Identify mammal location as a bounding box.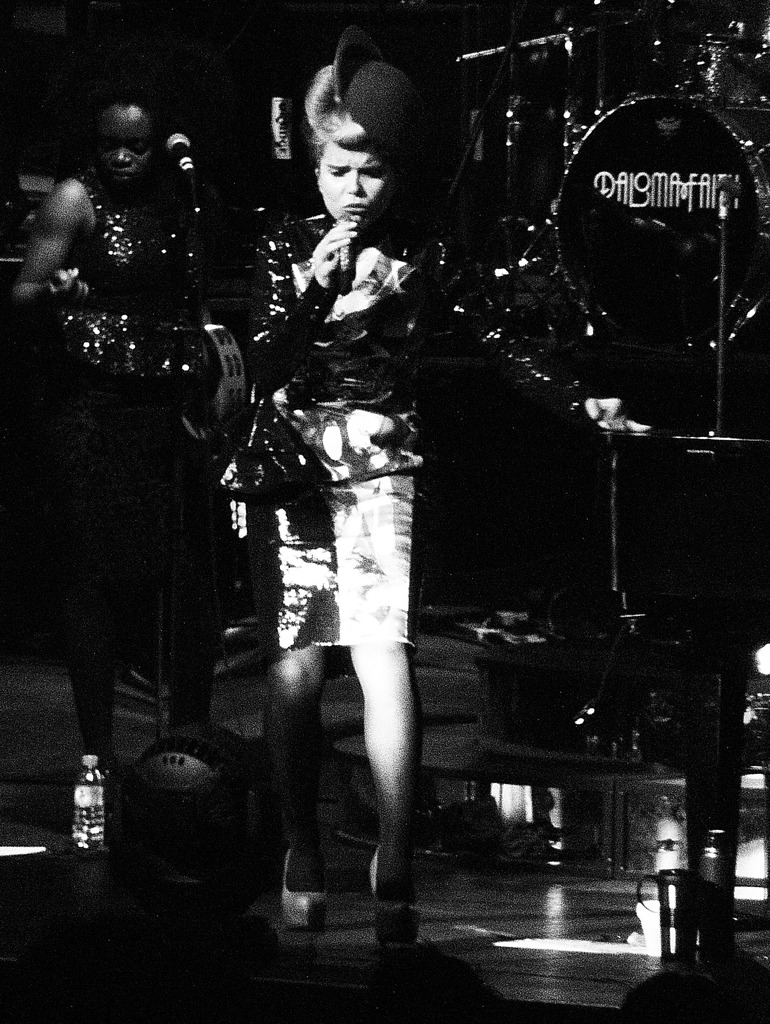
{"left": 1, "top": 94, "right": 203, "bottom": 765}.
